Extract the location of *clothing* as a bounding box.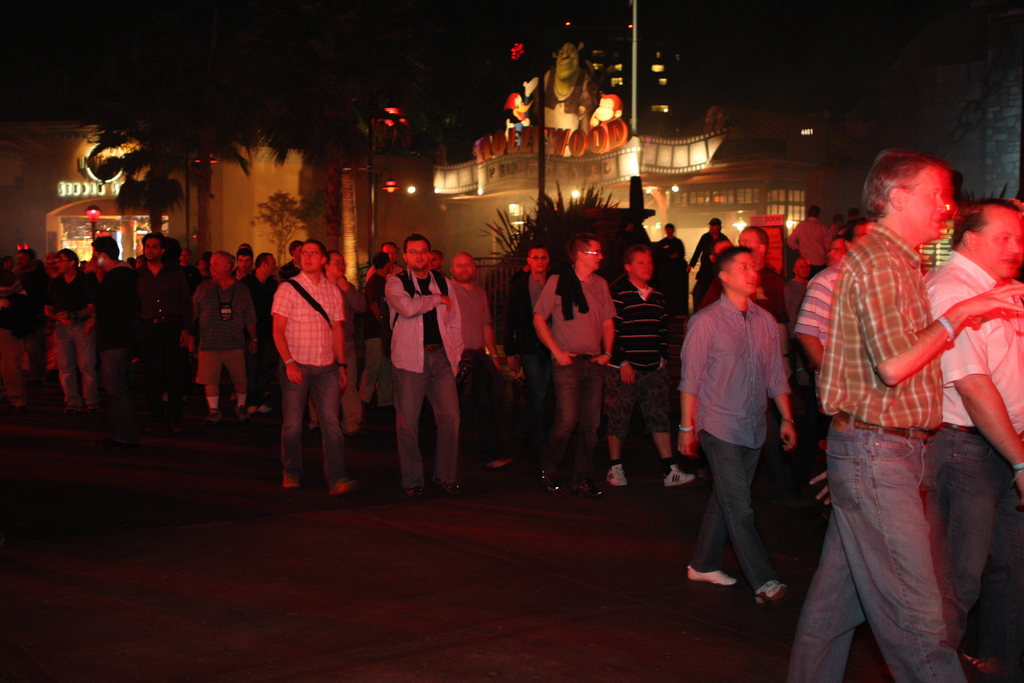
792/261/844/414.
